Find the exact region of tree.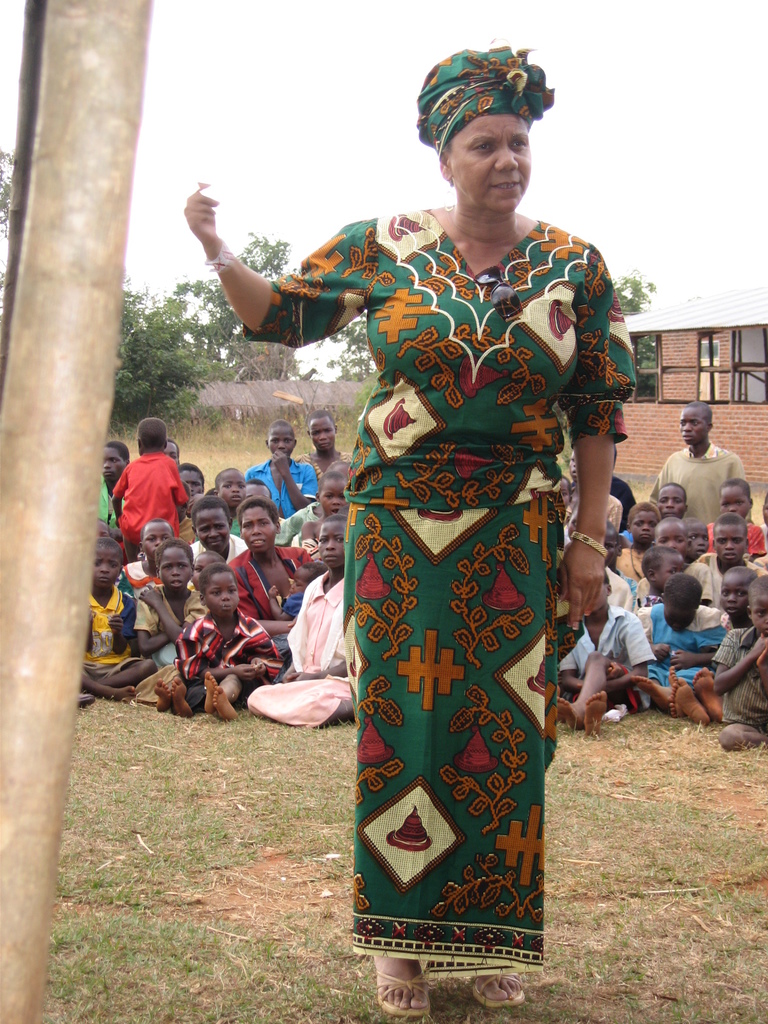
Exact region: <box>608,263,662,372</box>.
